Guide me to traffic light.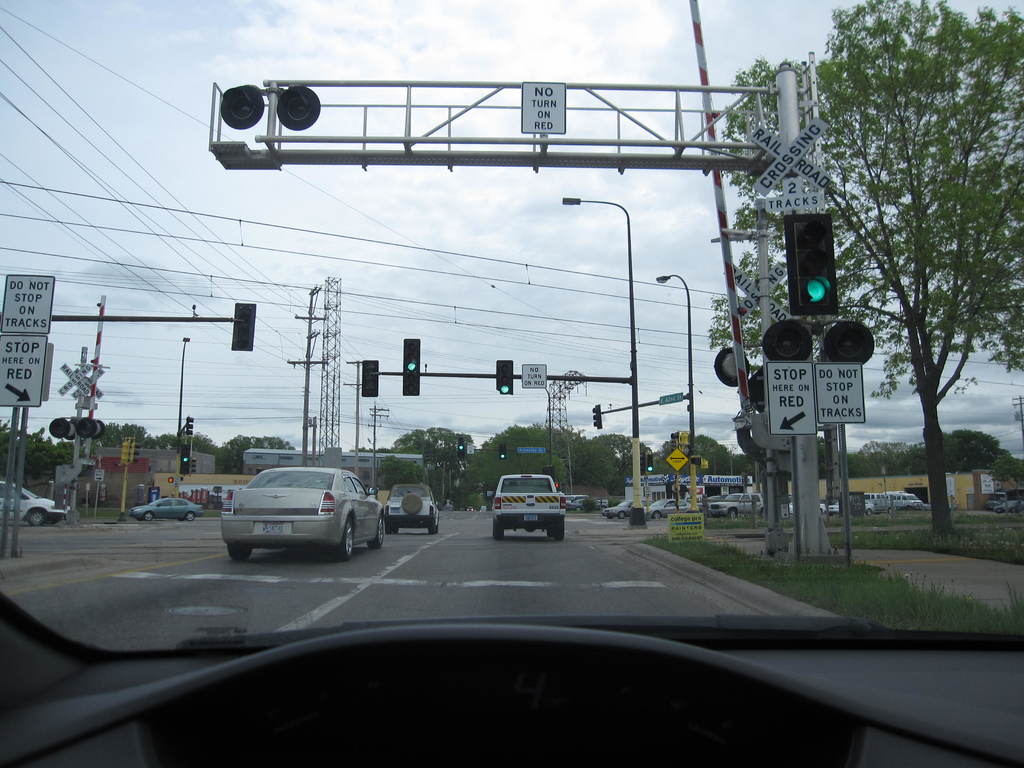
Guidance: <region>494, 358, 513, 396</region>.
